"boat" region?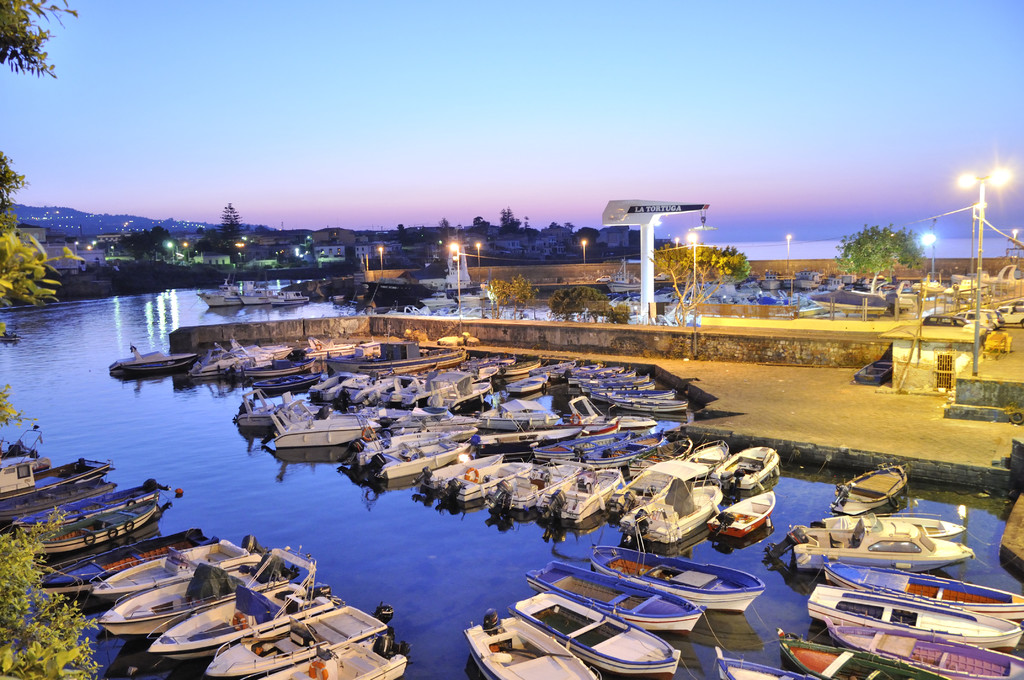
Rect(435, 463, 539, 512)
